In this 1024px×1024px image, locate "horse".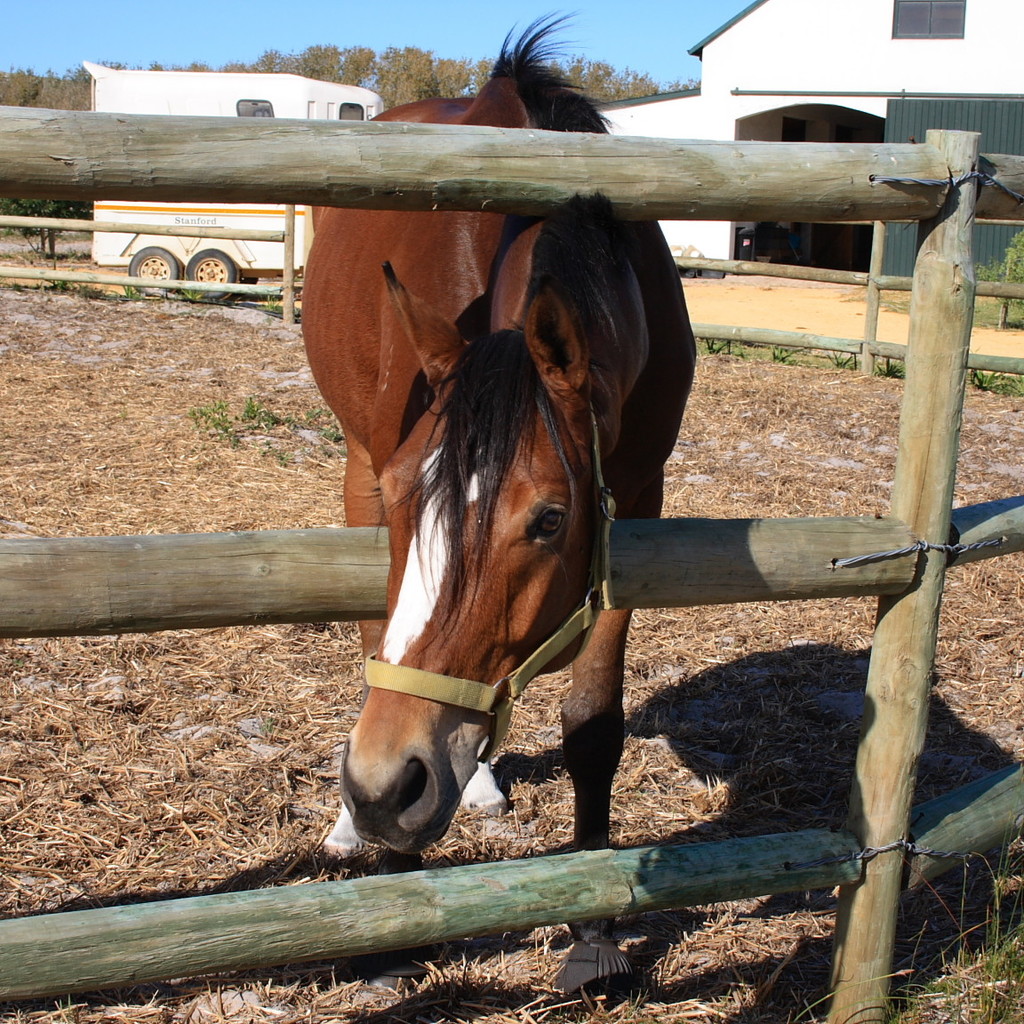
Bounding box: <box>296,4,702,997</box>.
